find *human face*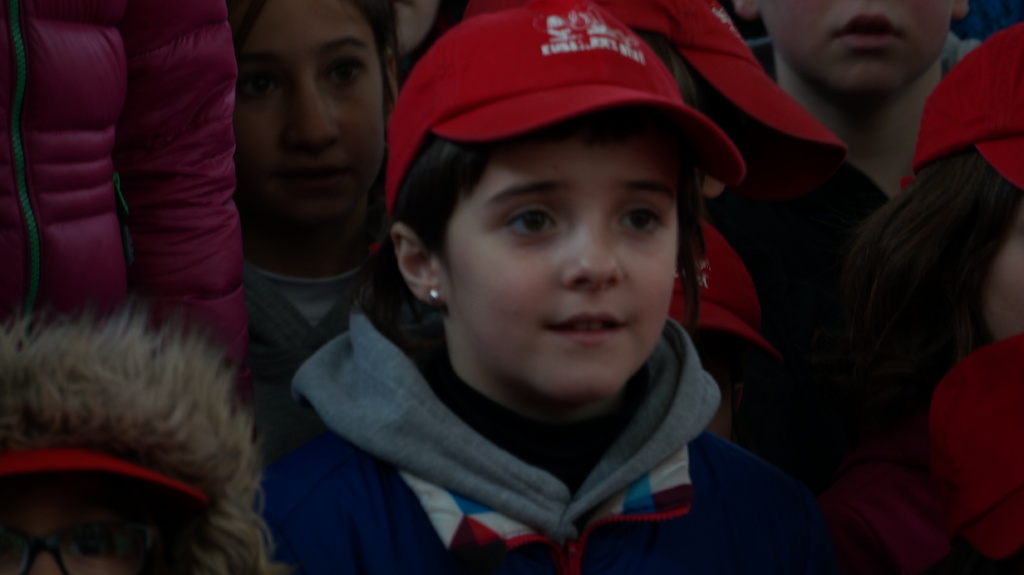
bbox=[0, 470, 175, 574]
